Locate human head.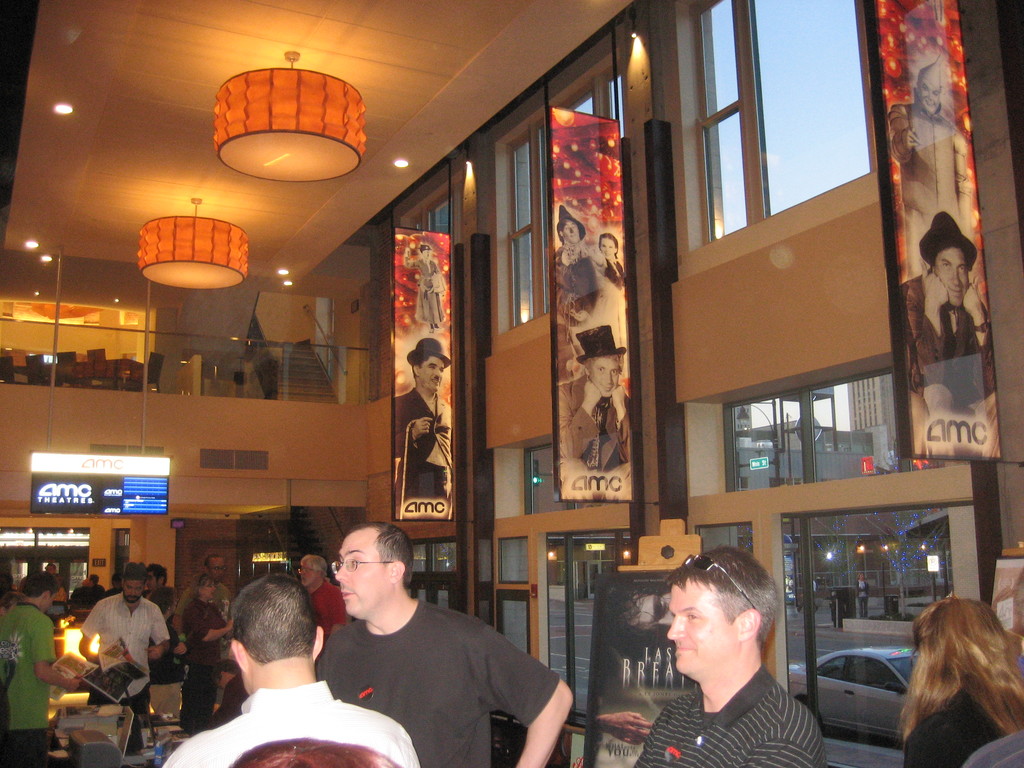
Bounding box: {"left": 207, "top": 553, "right": 228, "bottom": 579}.
